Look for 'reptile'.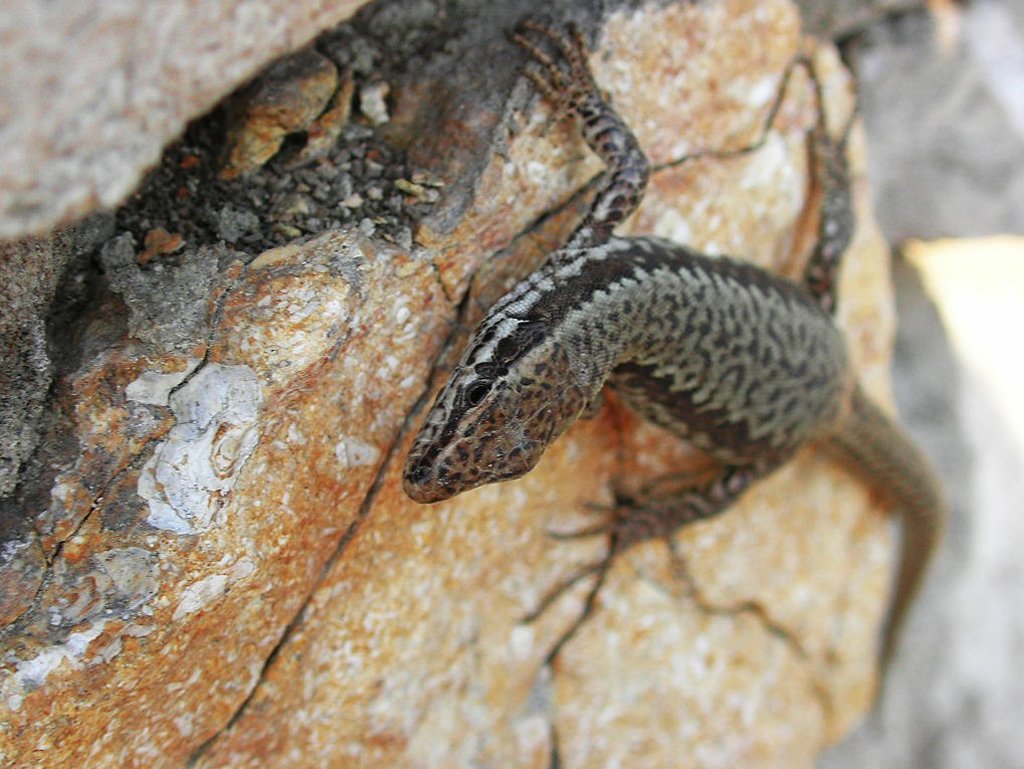
Found: <bbox>402, 12, 946, 735</bbox>.
